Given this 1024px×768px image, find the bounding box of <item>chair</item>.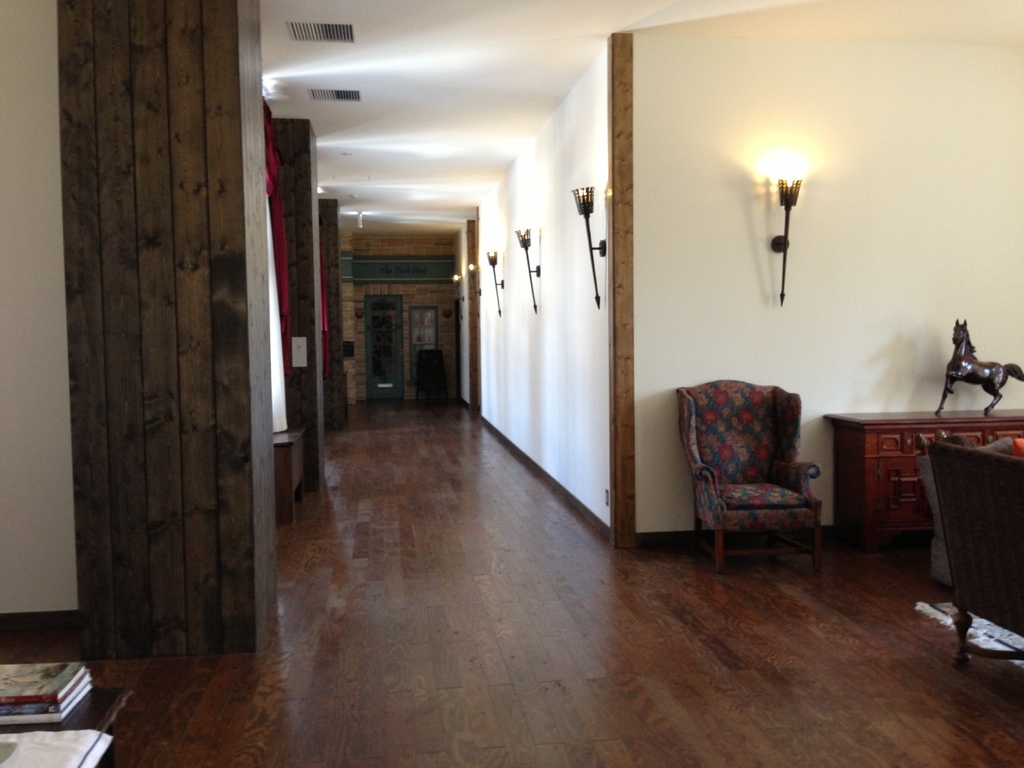
l=683, t=372, r=844, b=587.
